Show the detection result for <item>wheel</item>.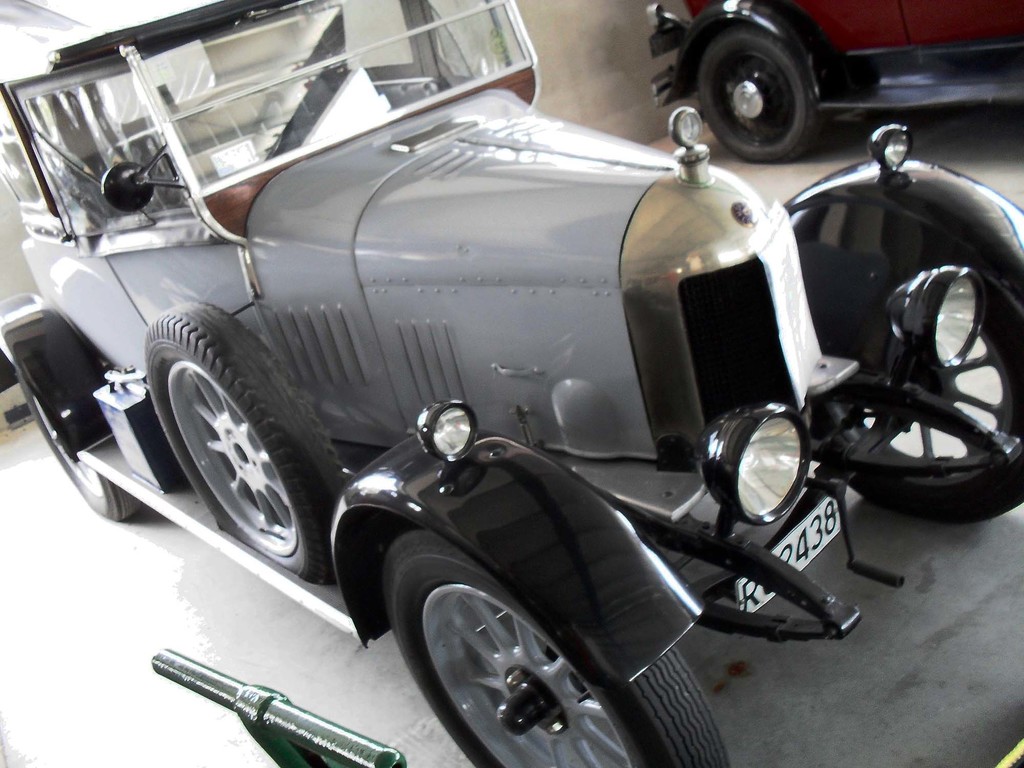
BBox(807, 275, 1023, 527).
